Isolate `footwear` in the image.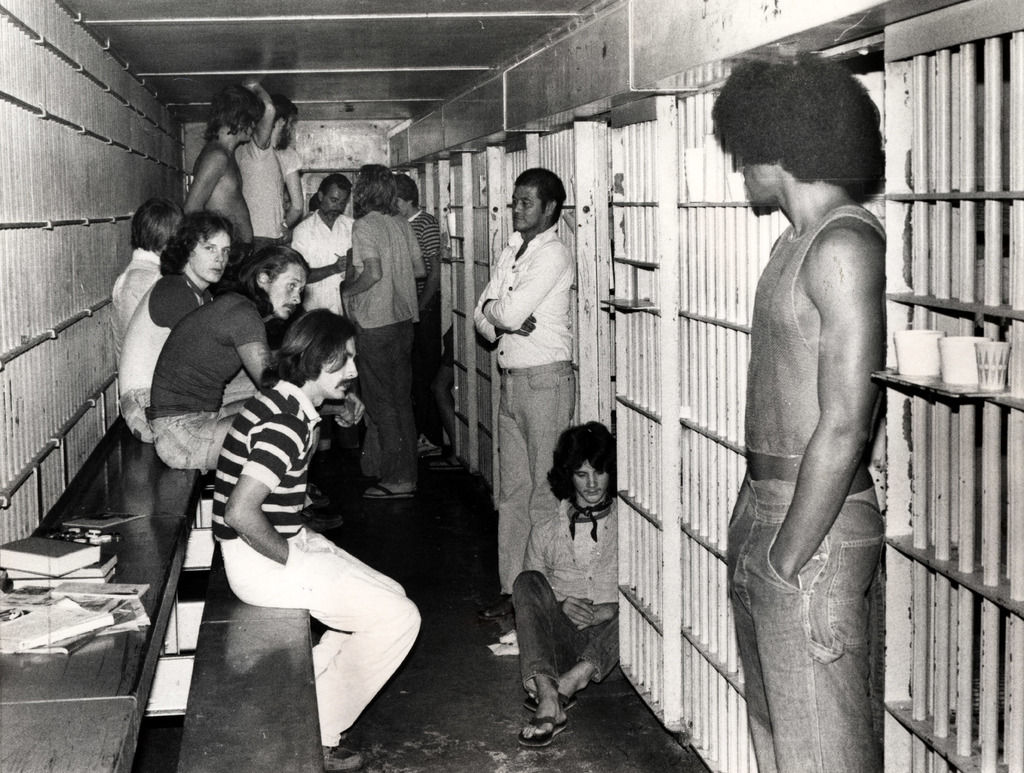
Isolated region: (518, 711, 566, 743).
